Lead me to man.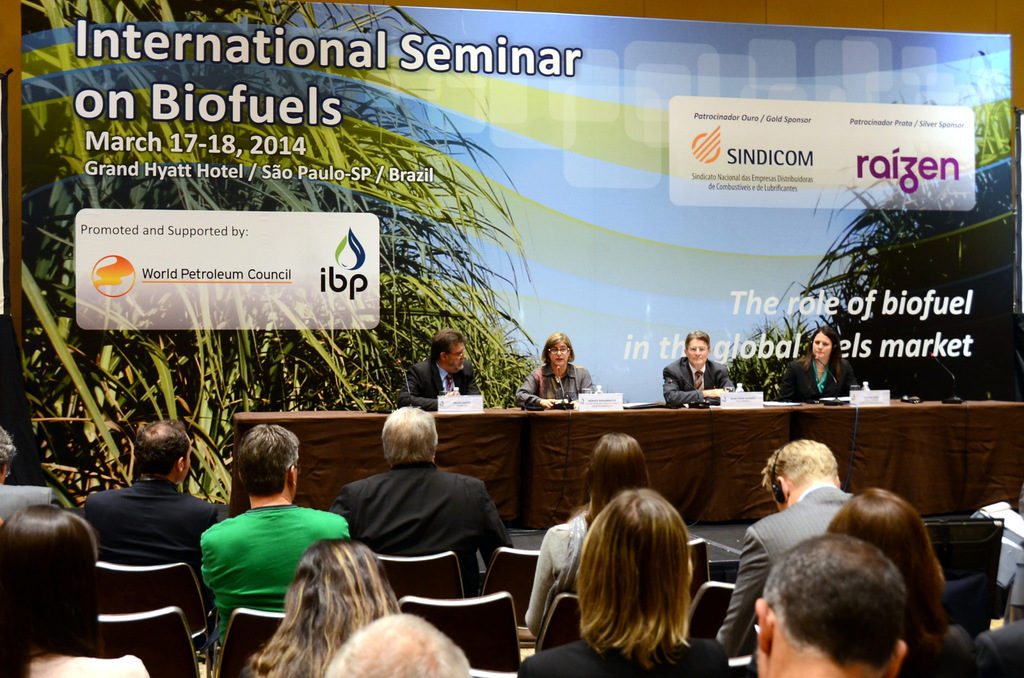
Lead to region(0, 427, 68, 519).
